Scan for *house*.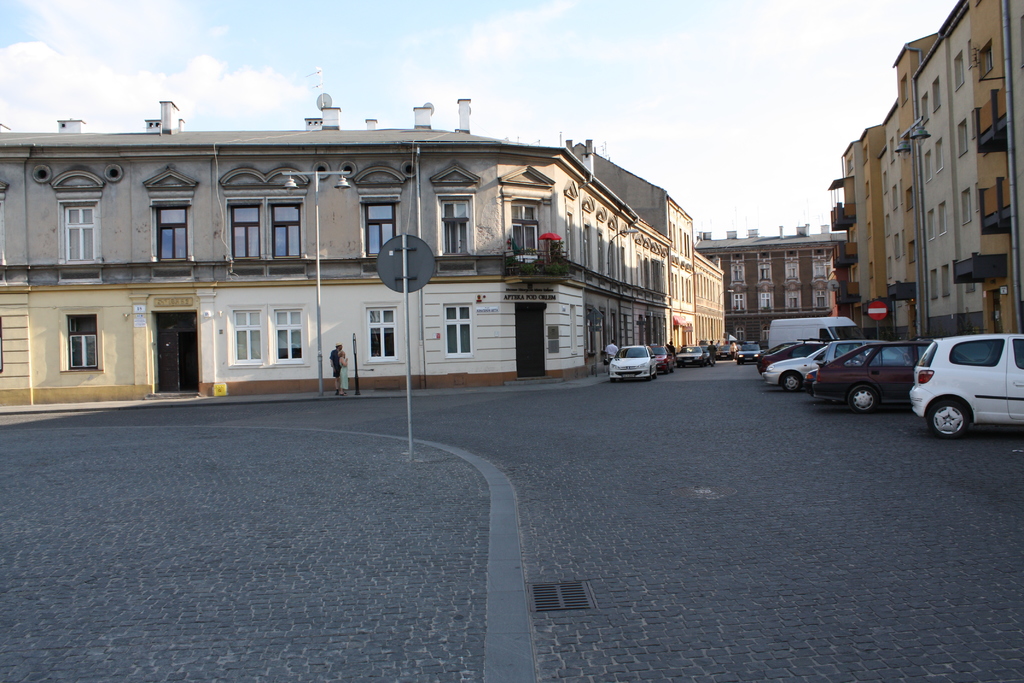
Scan result: select_region(0, 97, 725, 409).
